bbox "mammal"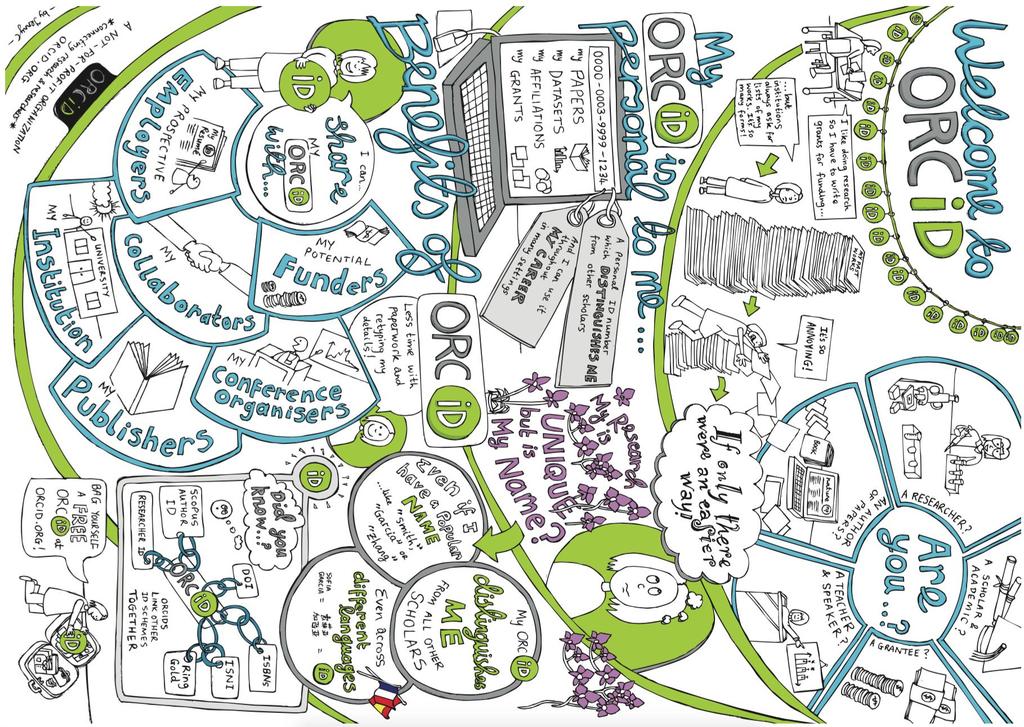
<box>547,551,689,627</box>
